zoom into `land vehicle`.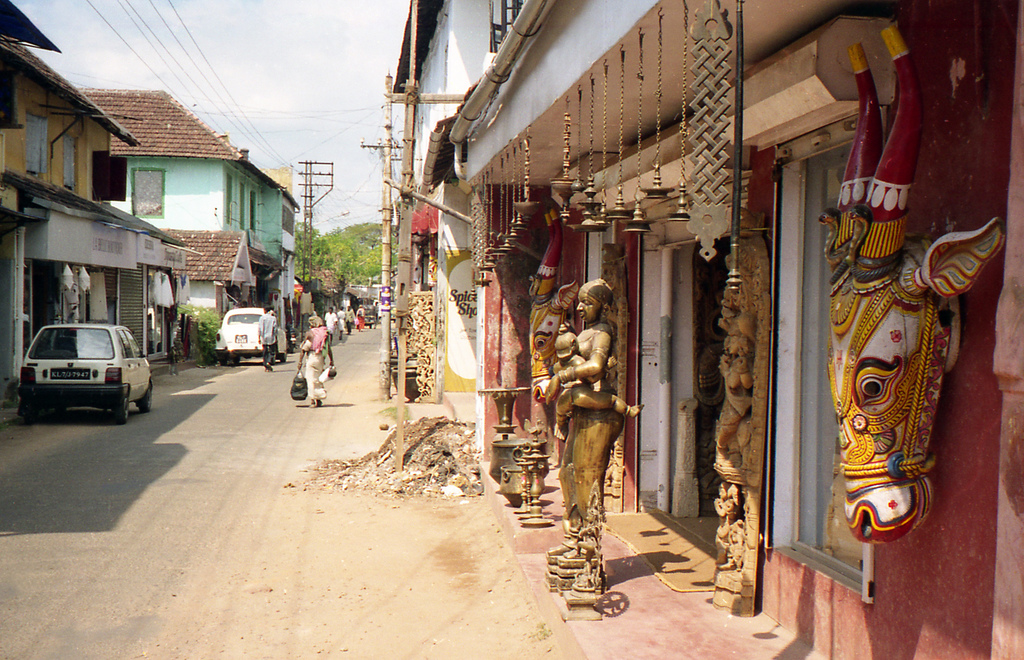
Zoom target: (x1=216, y1=308, x2=285, y2=367).
